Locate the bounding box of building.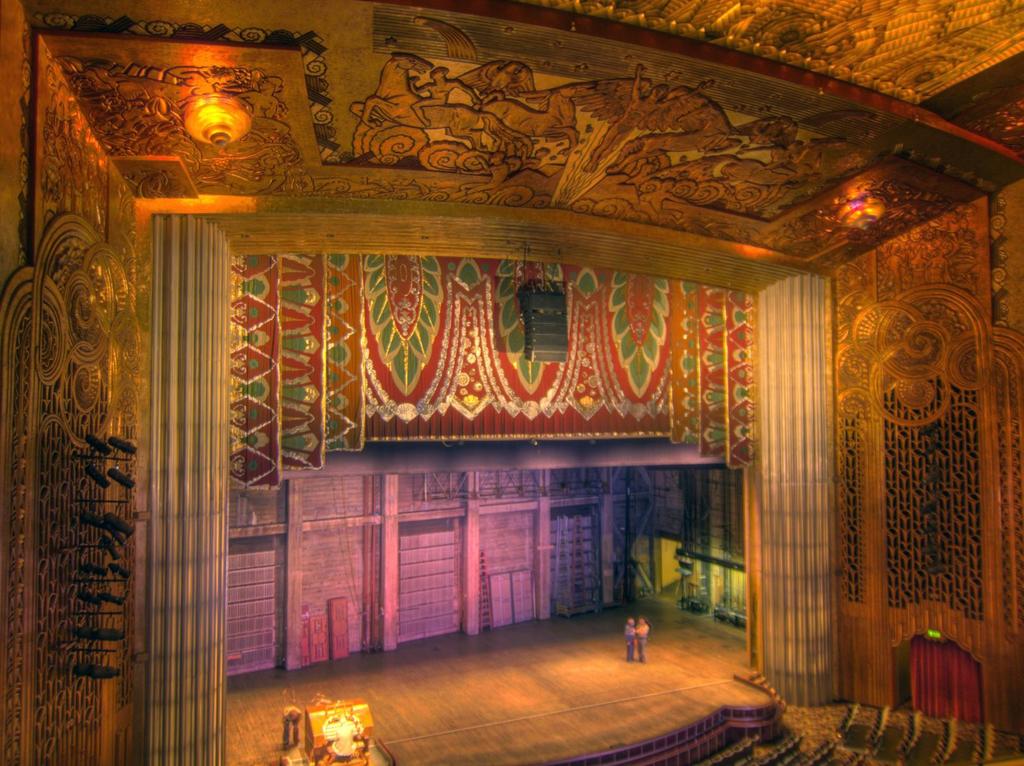
Bounding box: {"left": 0, "top": 0, "right": 1023, "bottom": 765}.
